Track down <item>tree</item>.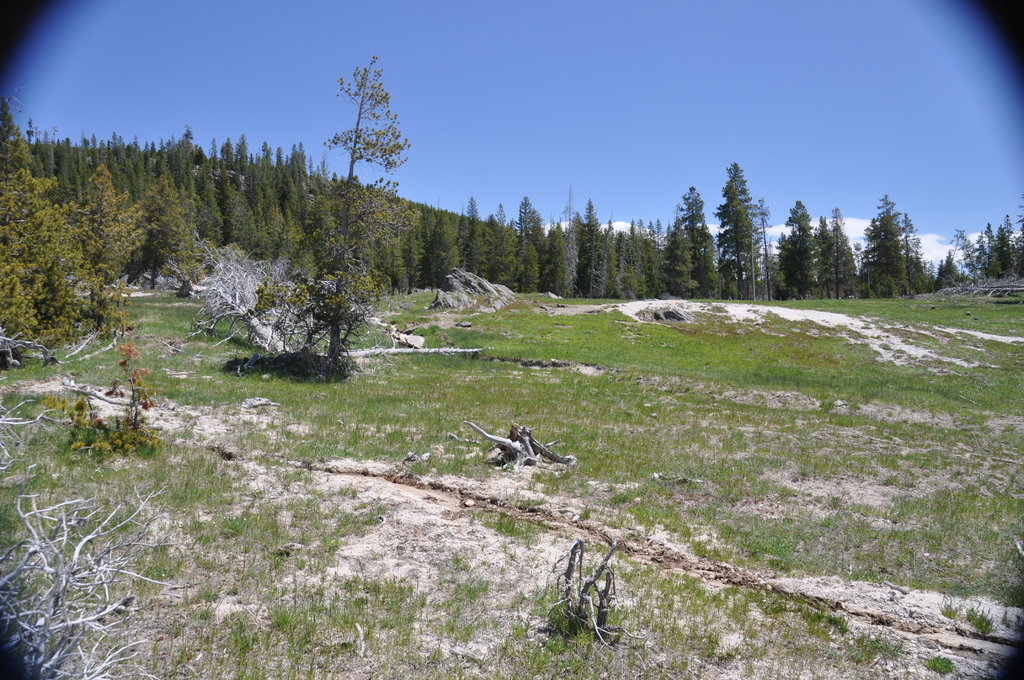
Tracked to 283:54:430:372.
